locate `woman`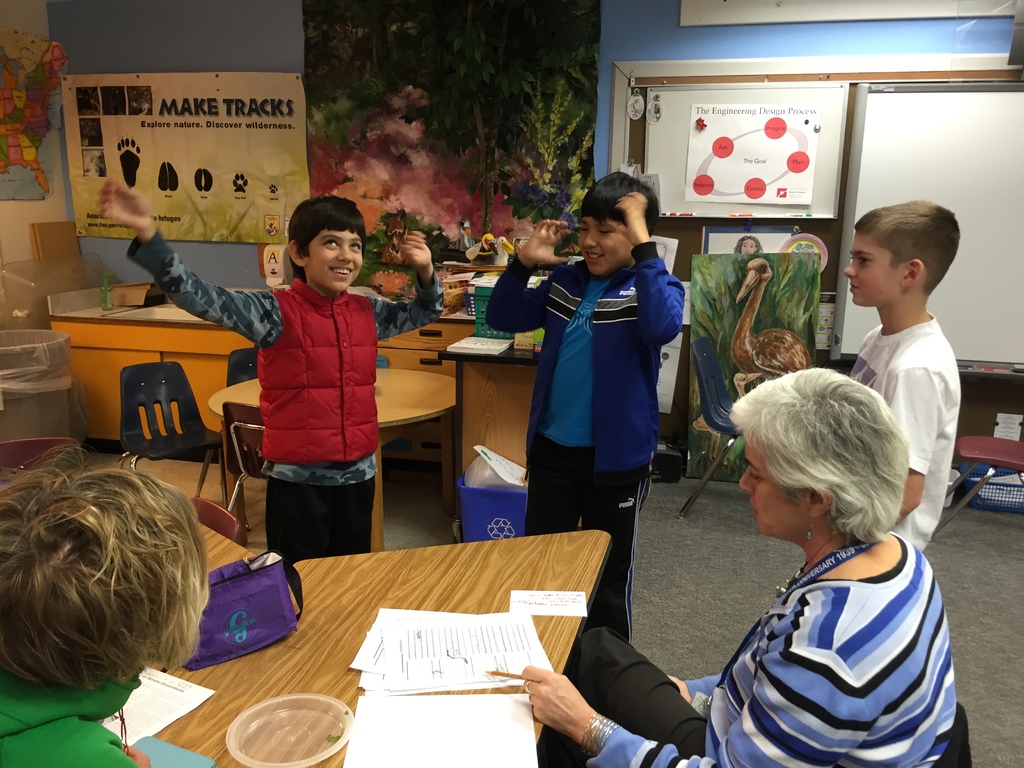
box=[518, 365, 957, 767]
